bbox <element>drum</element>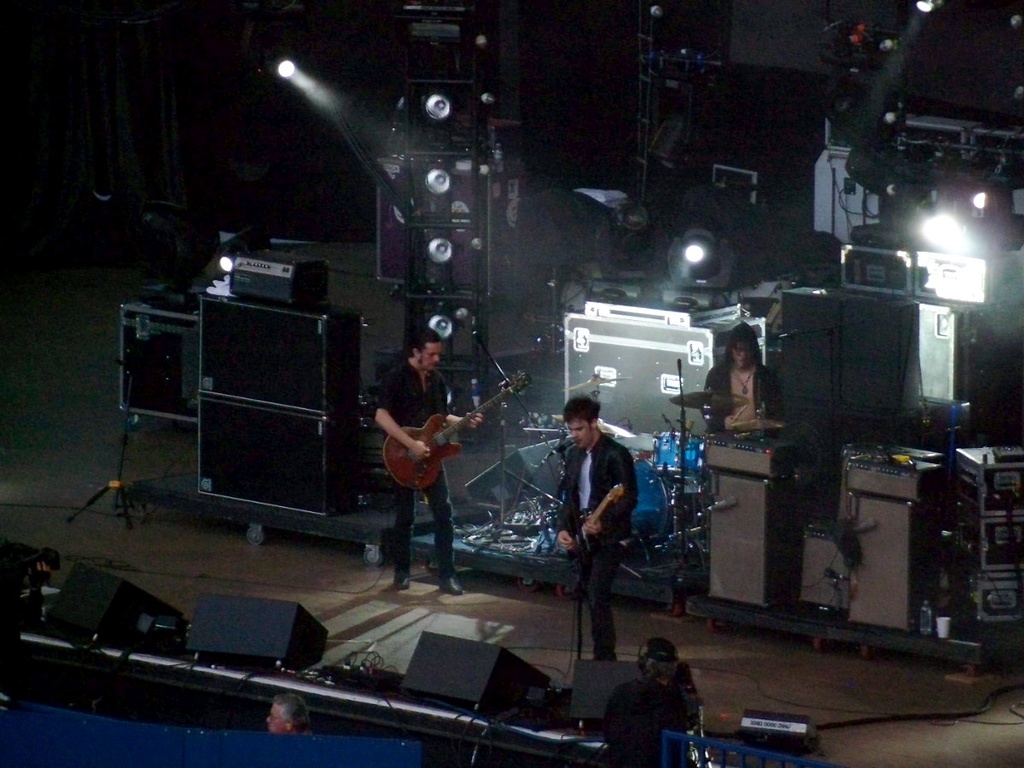
(left=623, top=457, right=680, bottom=535)
